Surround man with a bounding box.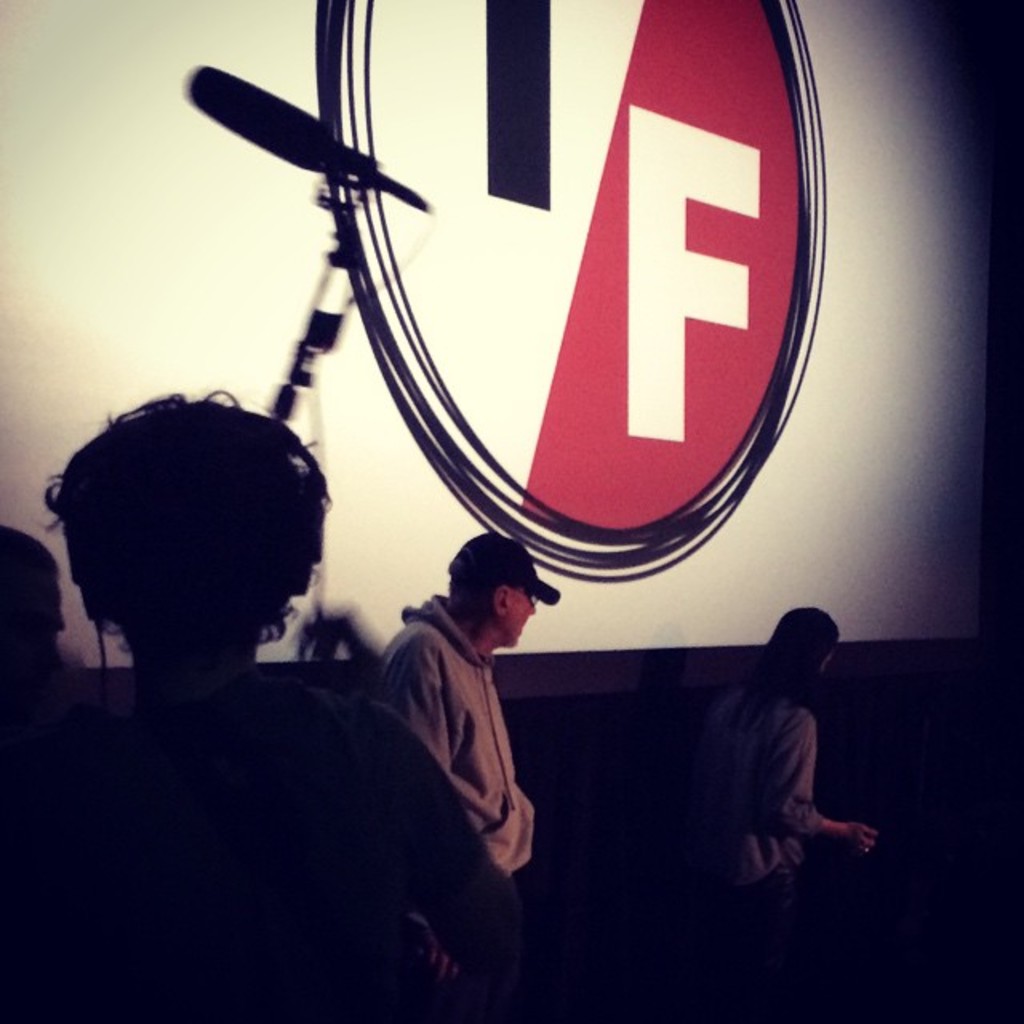
<bbox>365, 531, 557, 987</bbox>.
